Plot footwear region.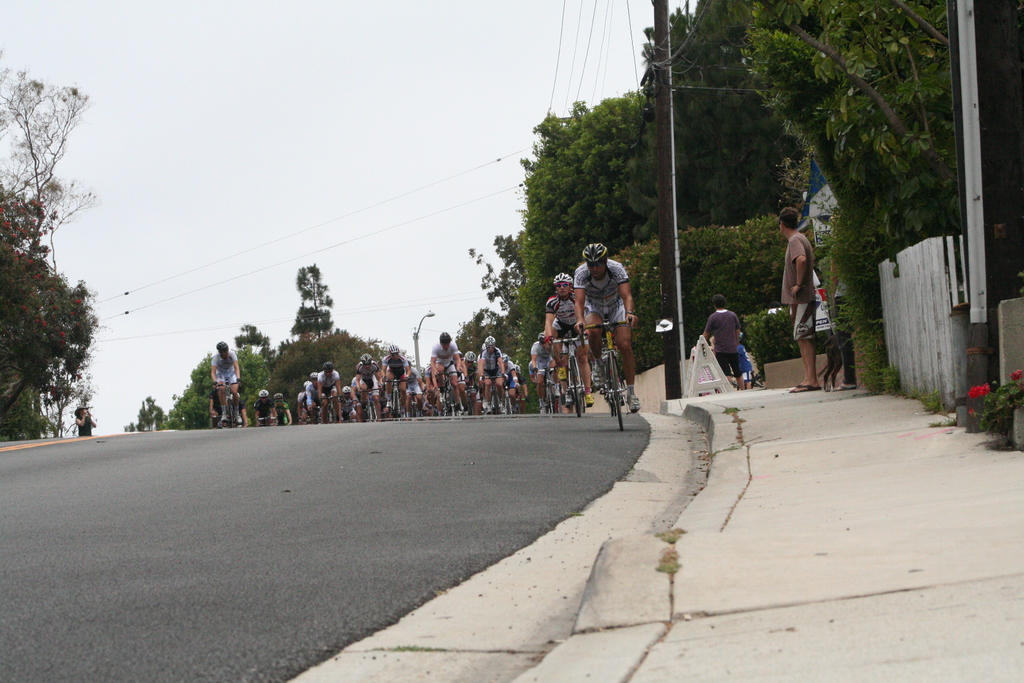
Plotted at (left=560, top=391, right=573, bottom=403).
